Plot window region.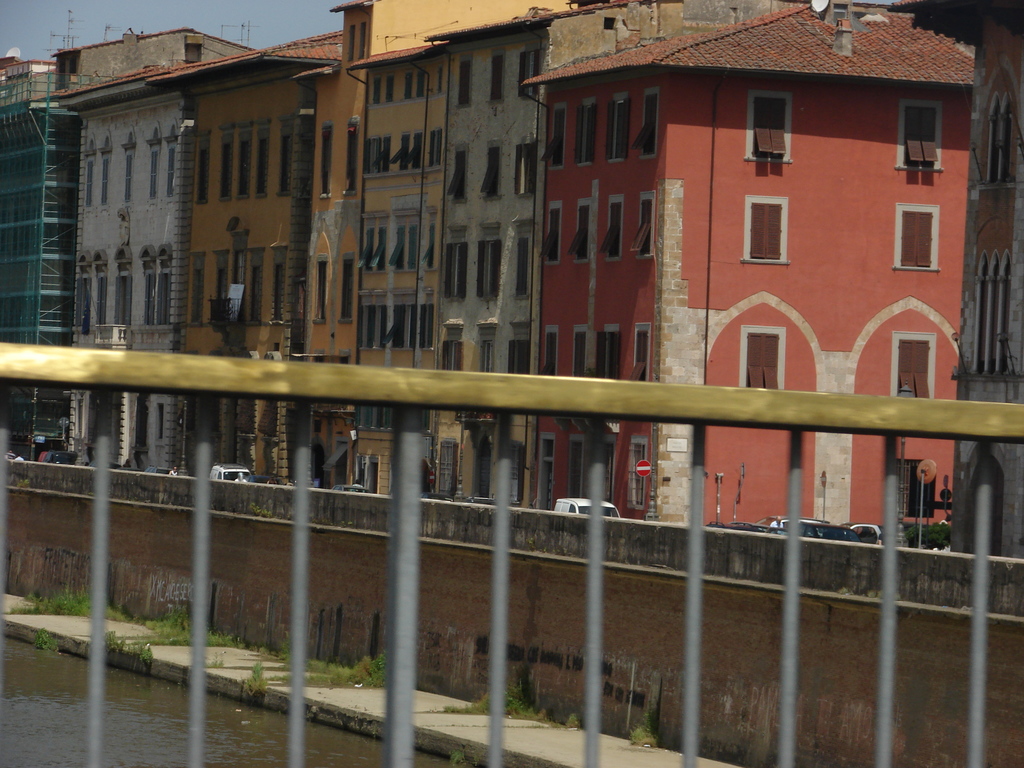
Plotted at detection(190, 267, 202, 324).
